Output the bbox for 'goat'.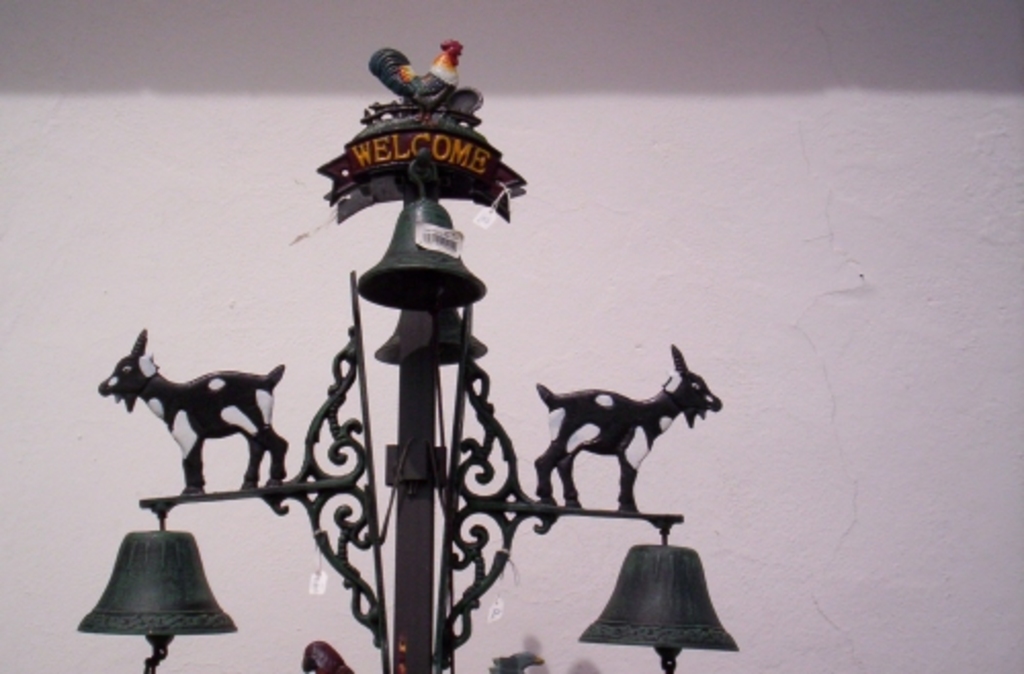
78/326/305/518.
